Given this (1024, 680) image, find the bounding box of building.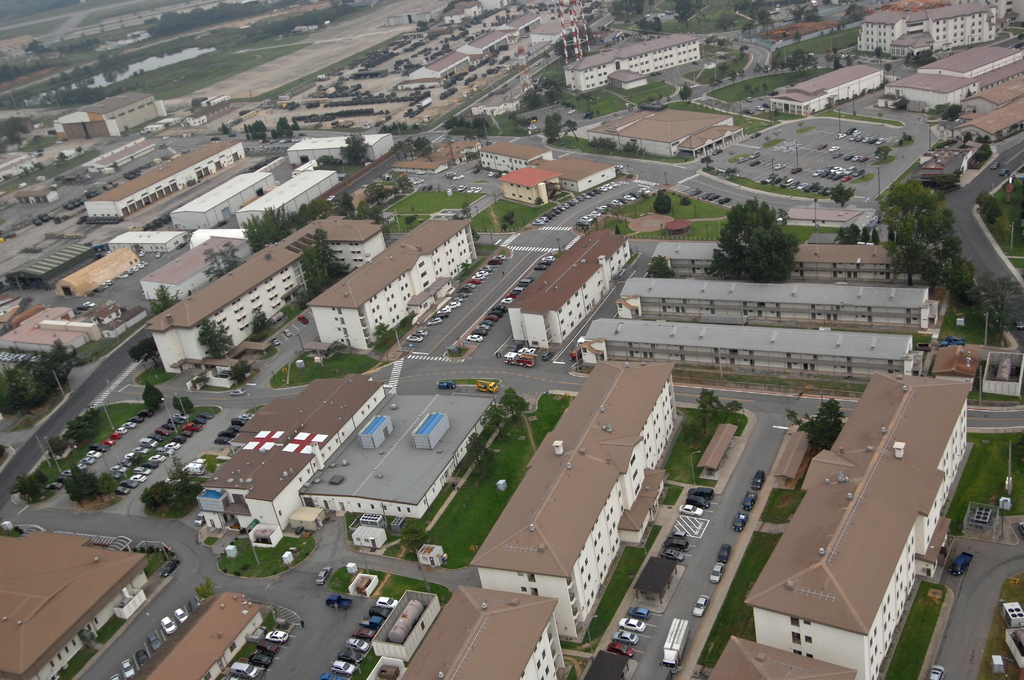
{"left": 564, "top": 26, "right": 700, "bottom": 96}.
